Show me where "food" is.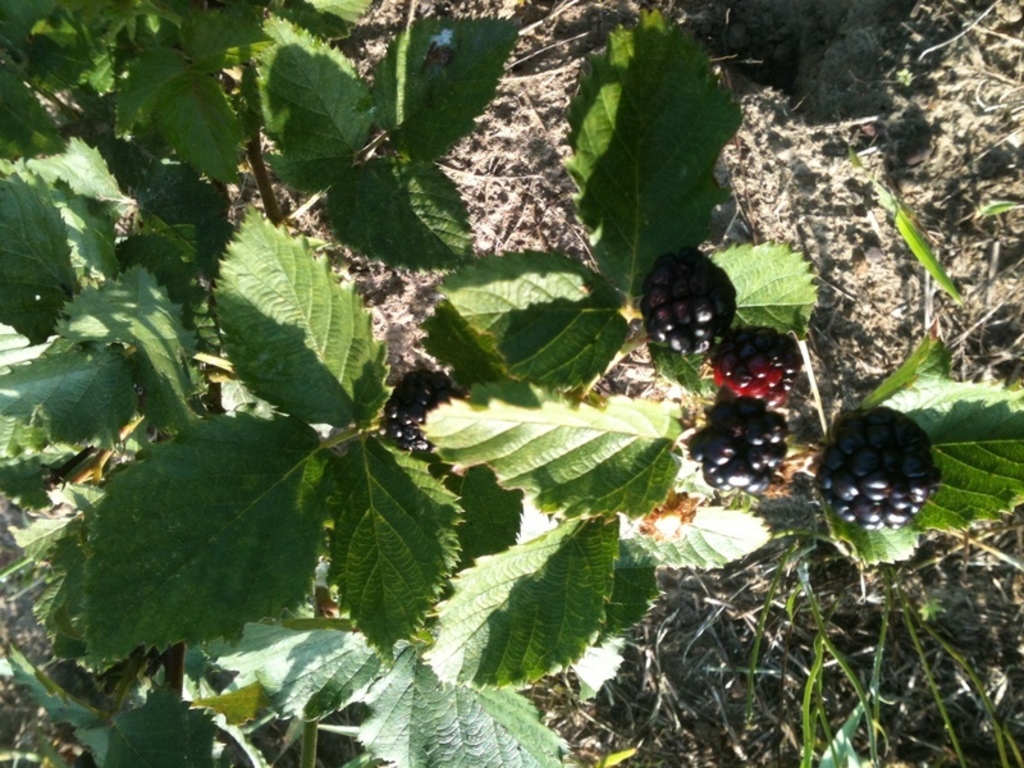
"food" is at detection(692, 389, 791, 495).
